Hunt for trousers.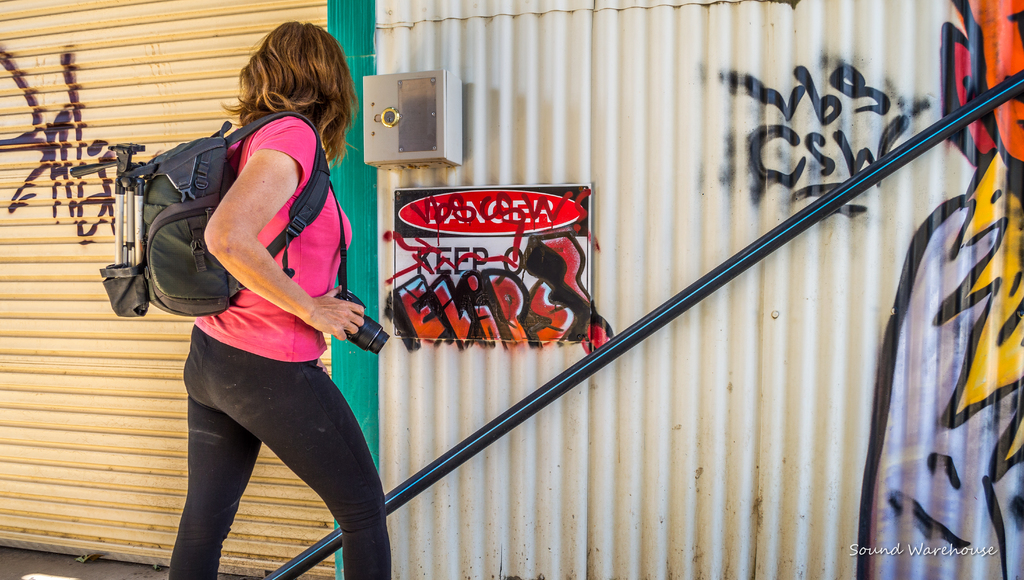
Hunted down at x1=168, y1=322, x2=385, y2=579.
